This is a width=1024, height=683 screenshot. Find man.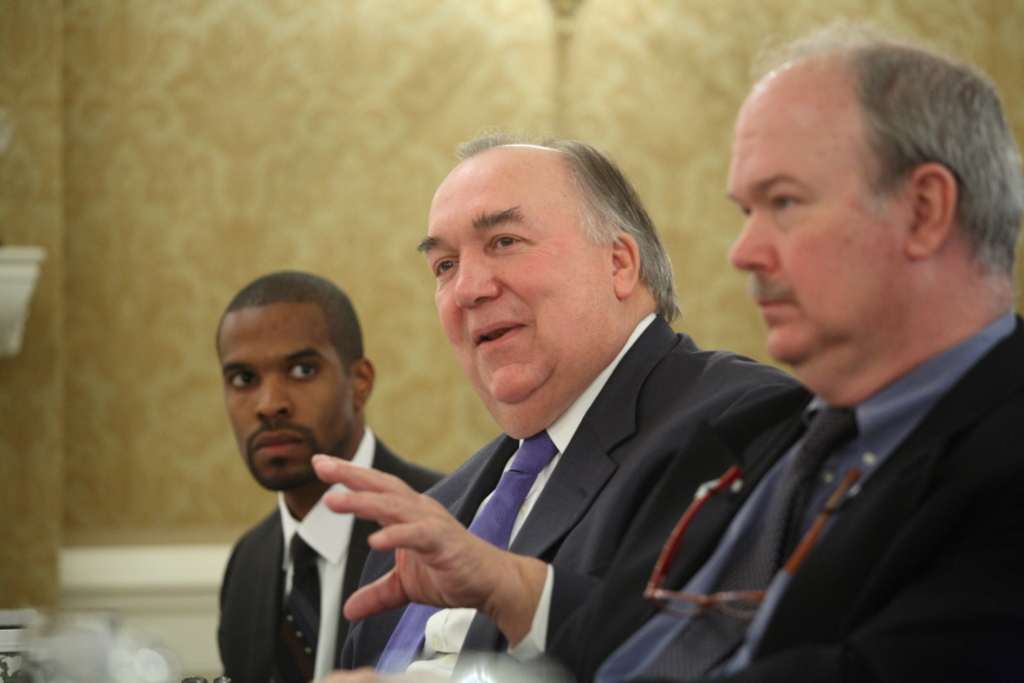
Bounding box: select_region(209, 274, 446, 682).
